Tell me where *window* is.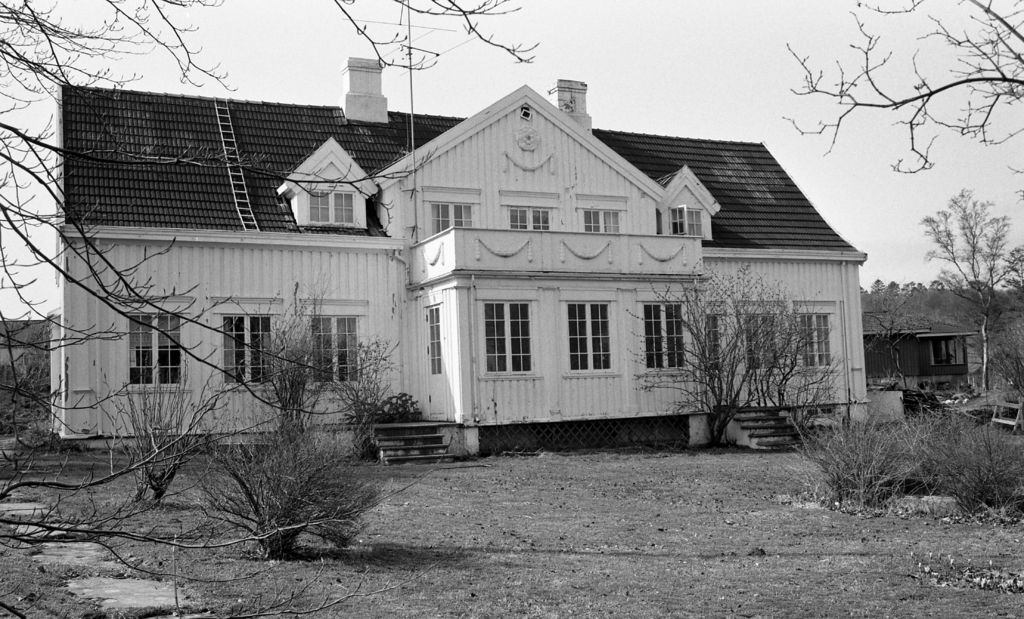
*window* is at x1=639, y1=288, x2=689, y2=383.
